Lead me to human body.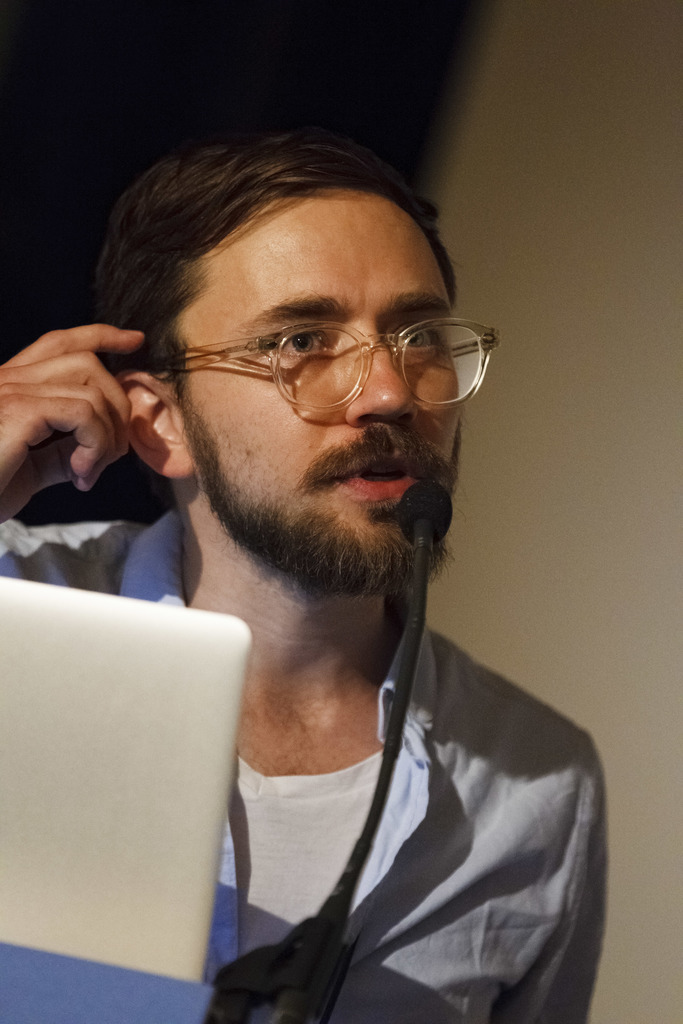
Lead to (left=58, top=223, right=607, bottom=986).
